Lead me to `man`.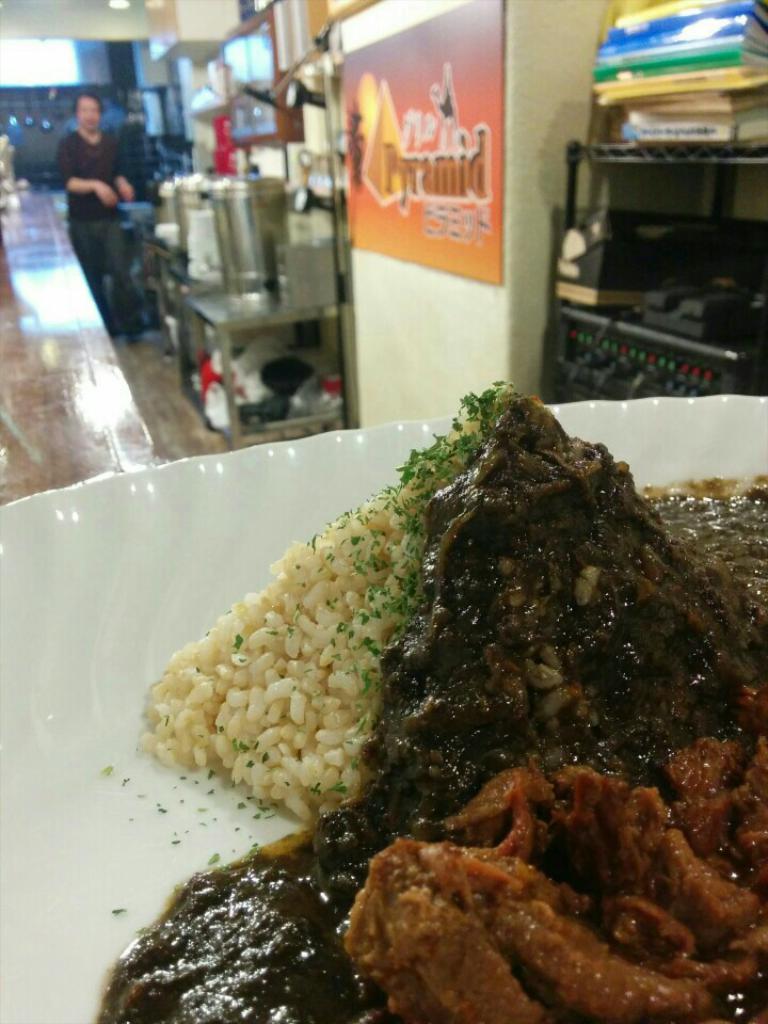
Lead to (left=55, top=94, right=138, bottom=323).
